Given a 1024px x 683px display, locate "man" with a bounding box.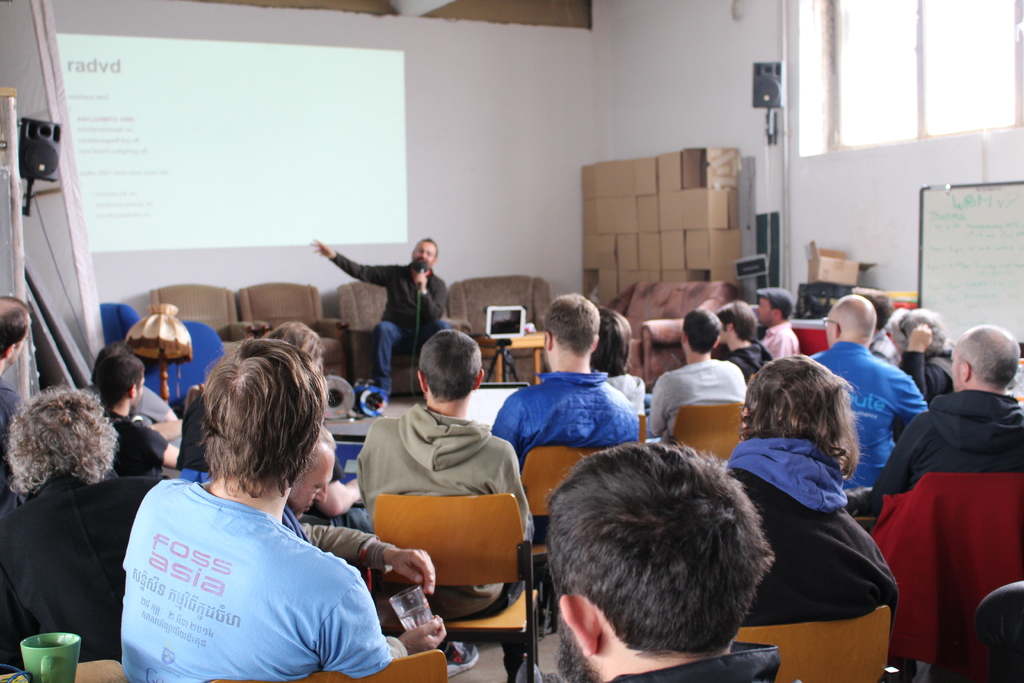
Located: l=754, t=288, r=801, b=368.
